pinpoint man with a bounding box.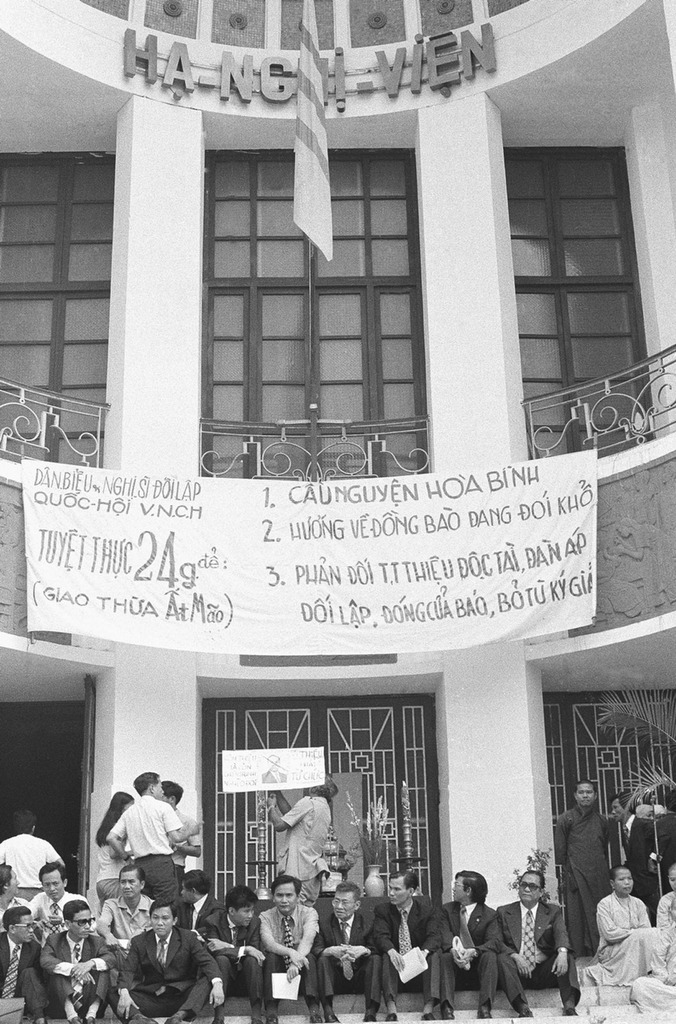
(606, 791, 661, 926).
